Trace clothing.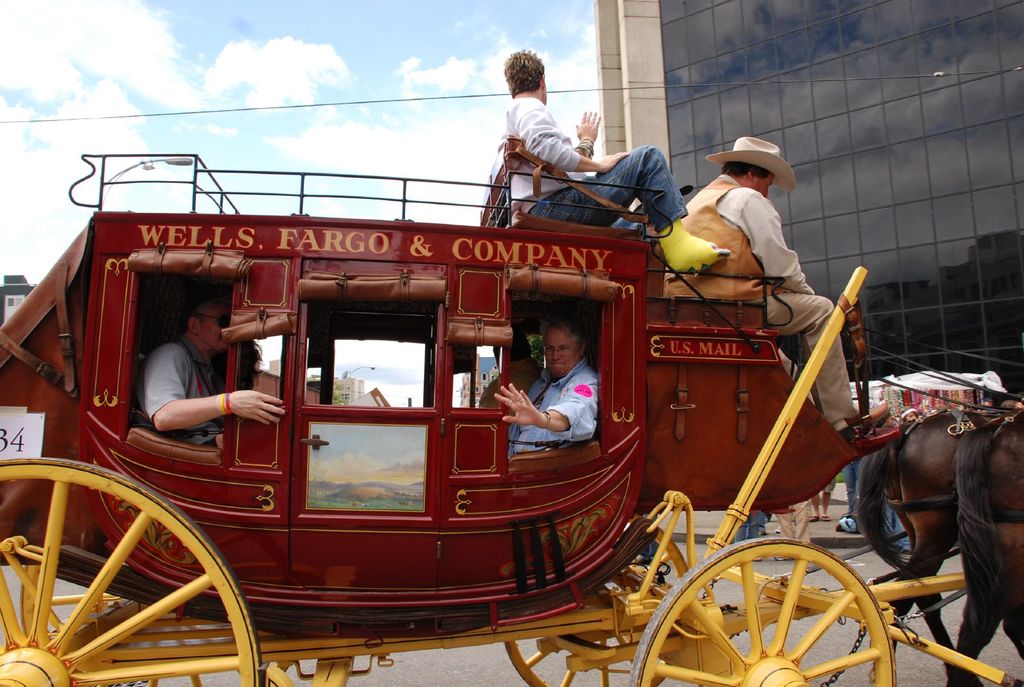
Traced to region(772, 502, 812, 544).
